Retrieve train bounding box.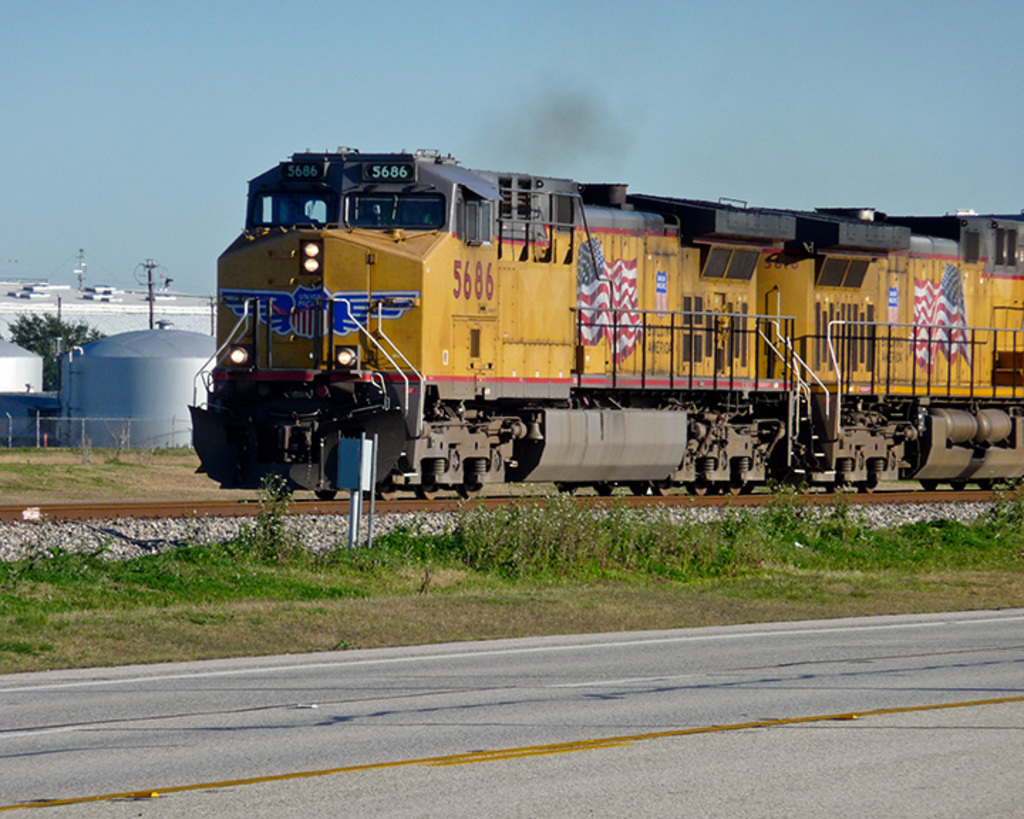
Bounding box: {"x1": 186, "y1": 145, "x2": 1023, "y2": 498}.
